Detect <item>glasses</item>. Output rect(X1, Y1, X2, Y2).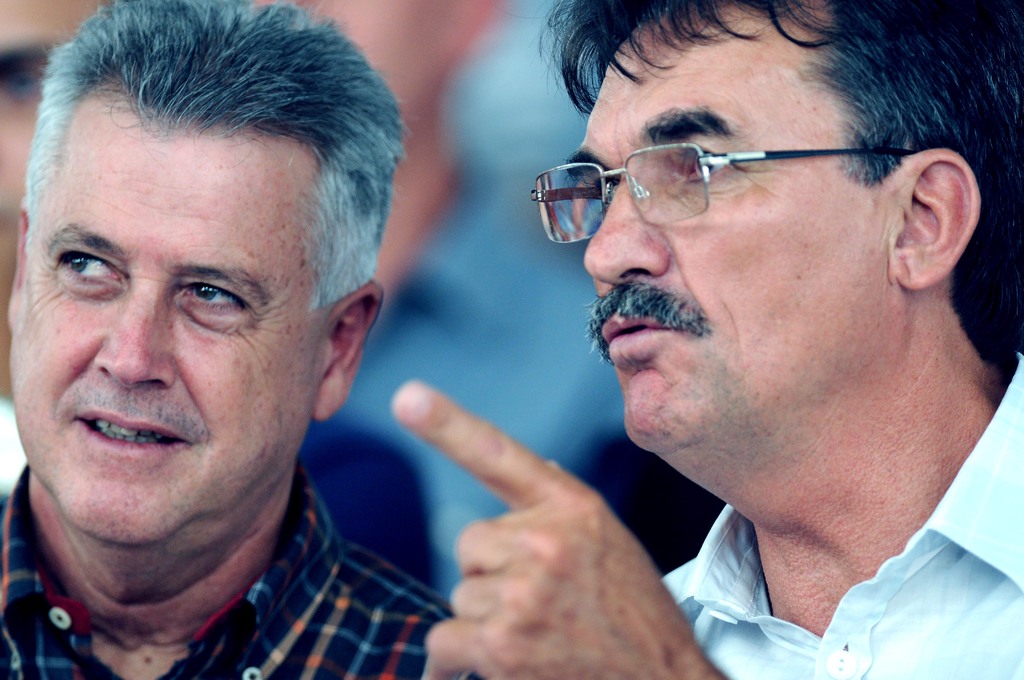
rect(497, 117, 973, 251).
